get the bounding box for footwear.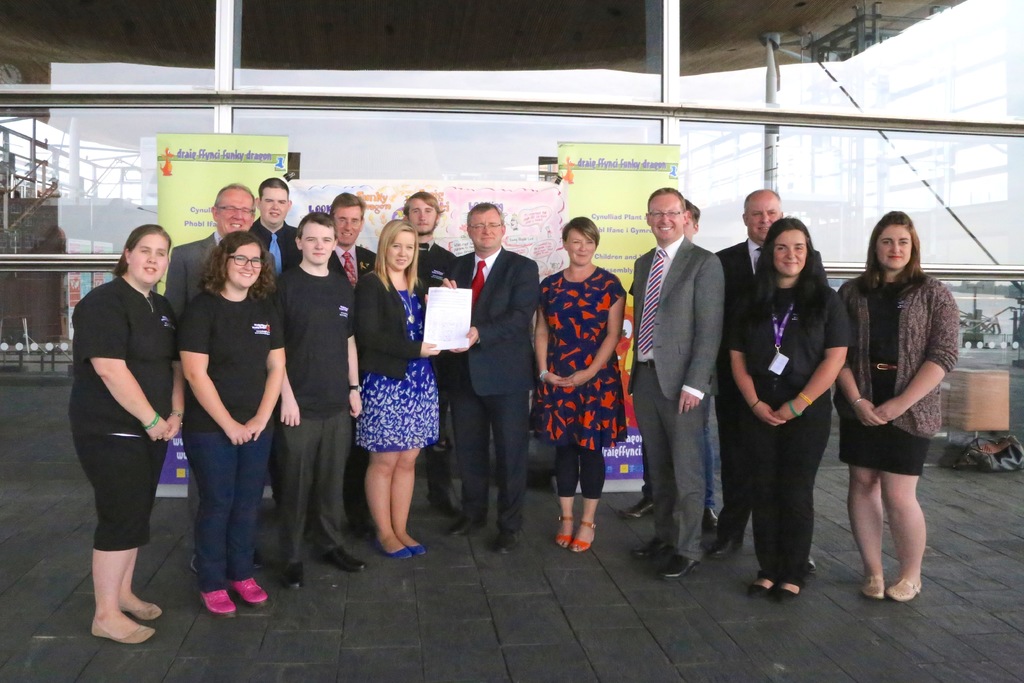
bbox=(92, 621, 155, 641).
